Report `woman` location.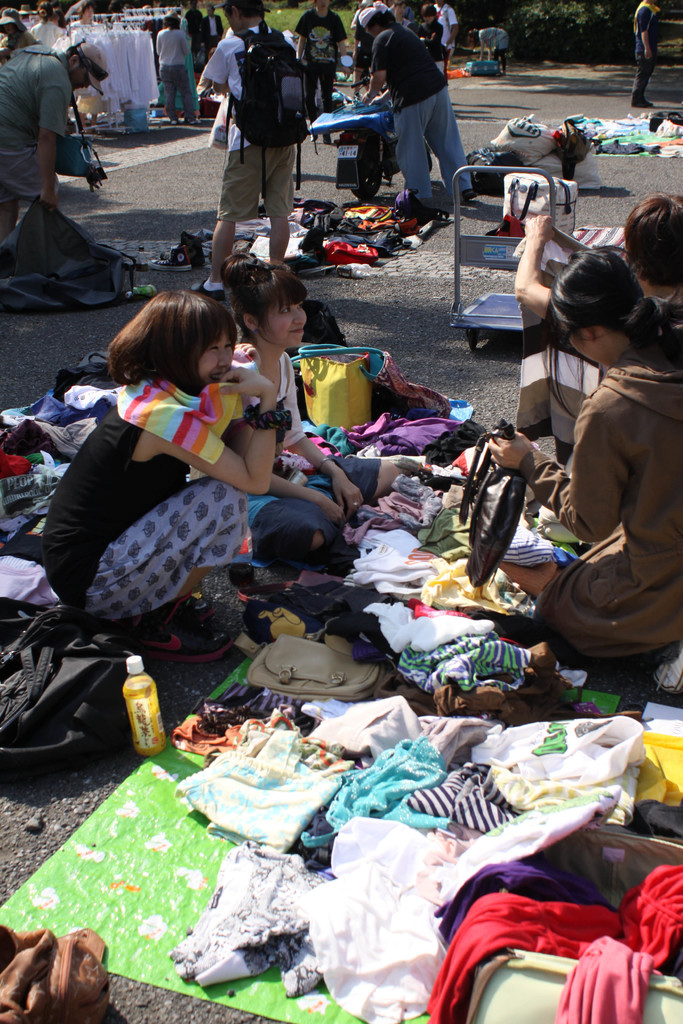
Report: crop(37, 291, 280, 665).
